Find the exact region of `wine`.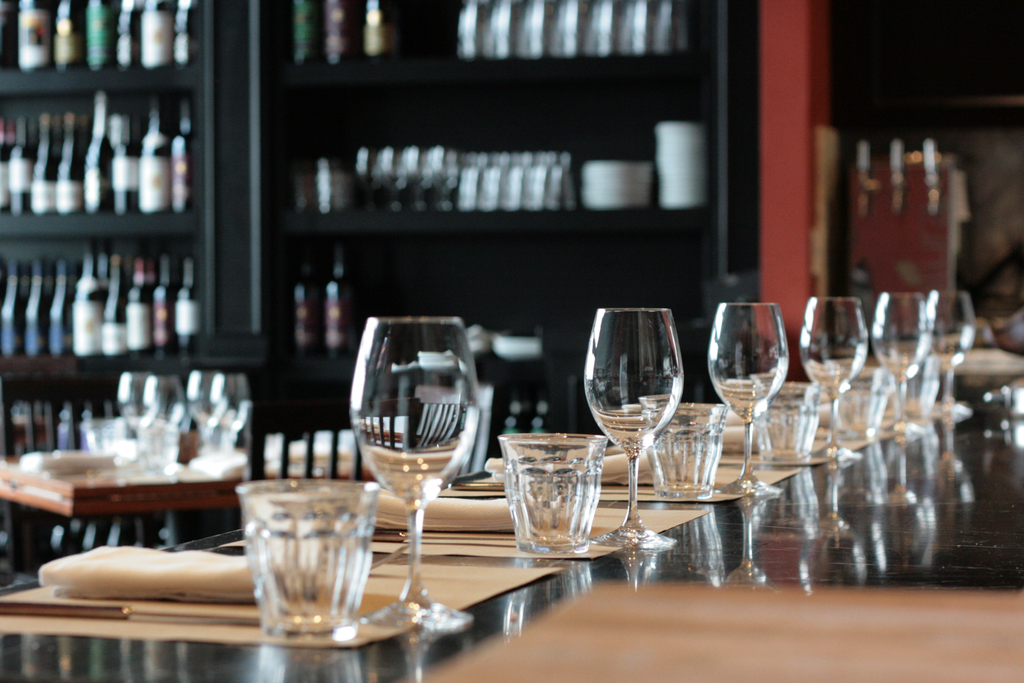
Exact region: pyautogui.locateOnScreen(354, 0, 390, 63).
